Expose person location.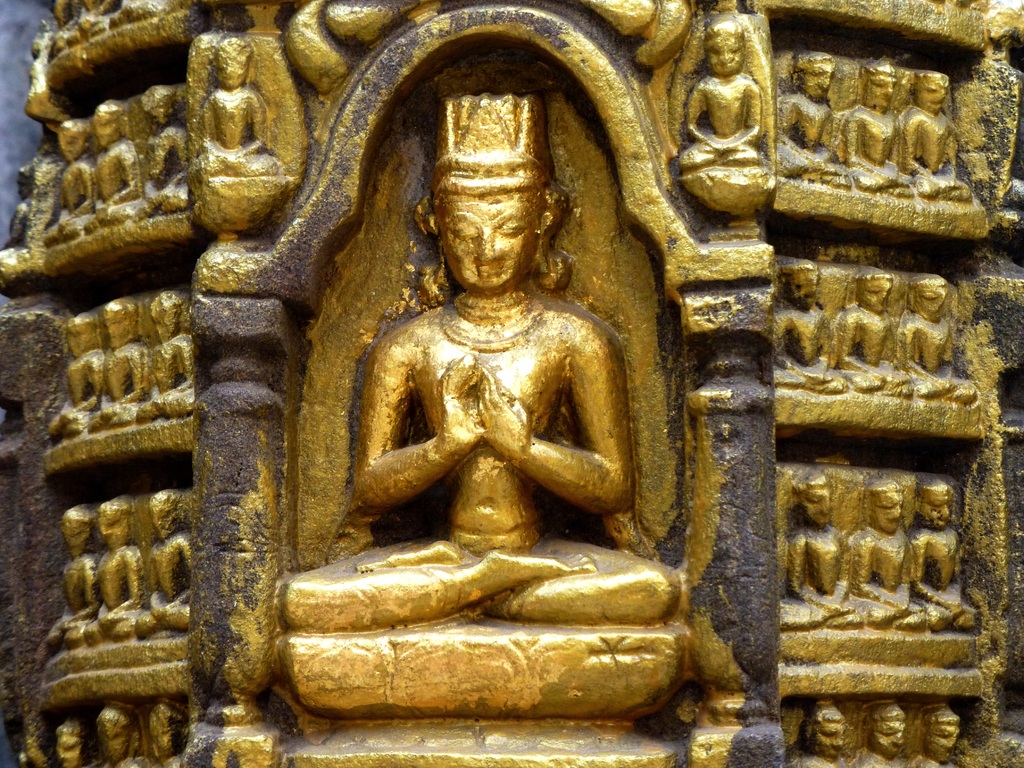
Exposed at x1=771, y1=54, x2=838, y2=190.
